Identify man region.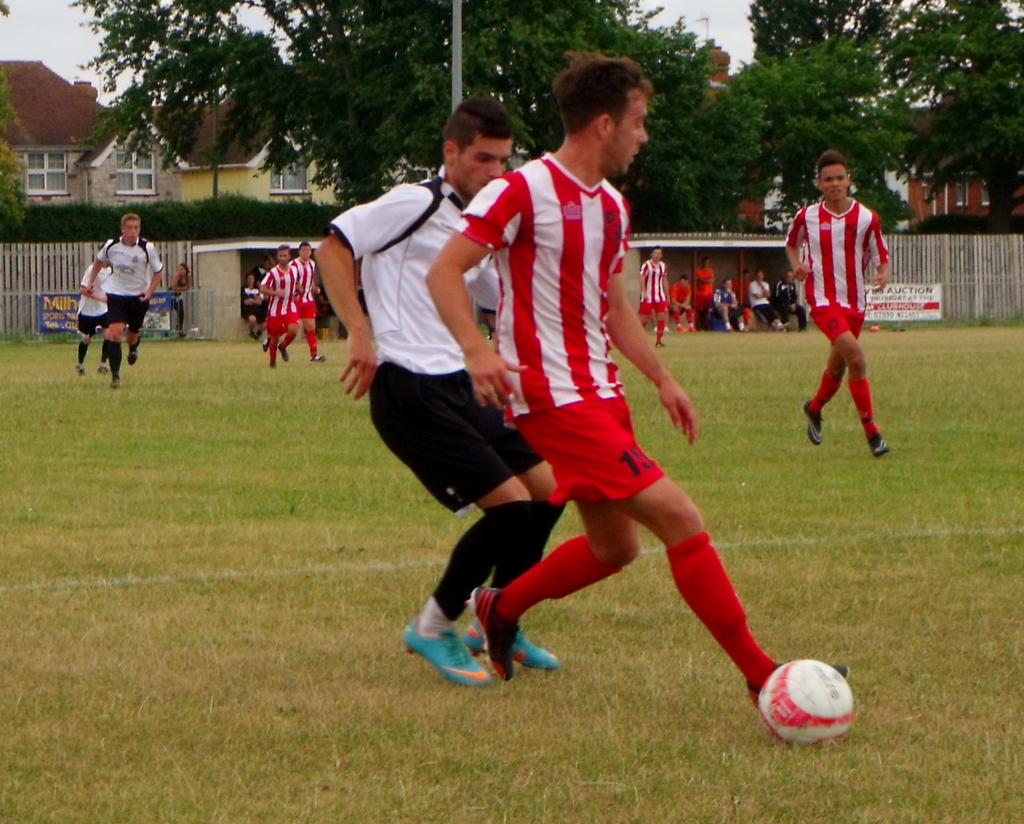
Region: 669,276,694,334.
